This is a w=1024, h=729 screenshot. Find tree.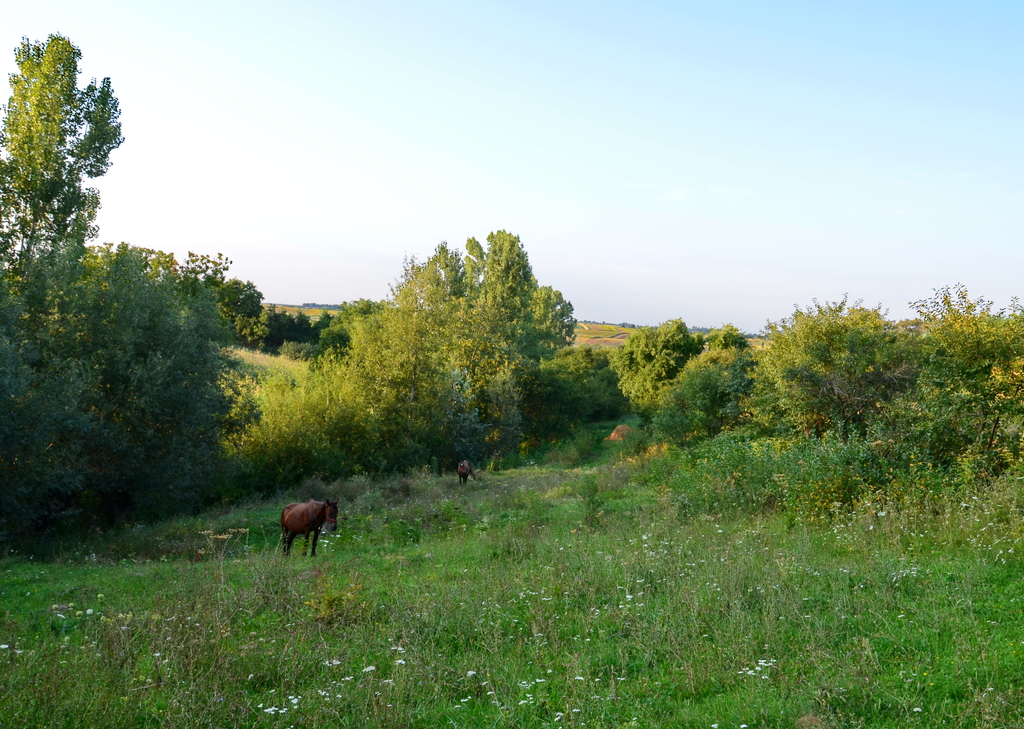
Bounding box: rect(206, 257, 330, 372).
